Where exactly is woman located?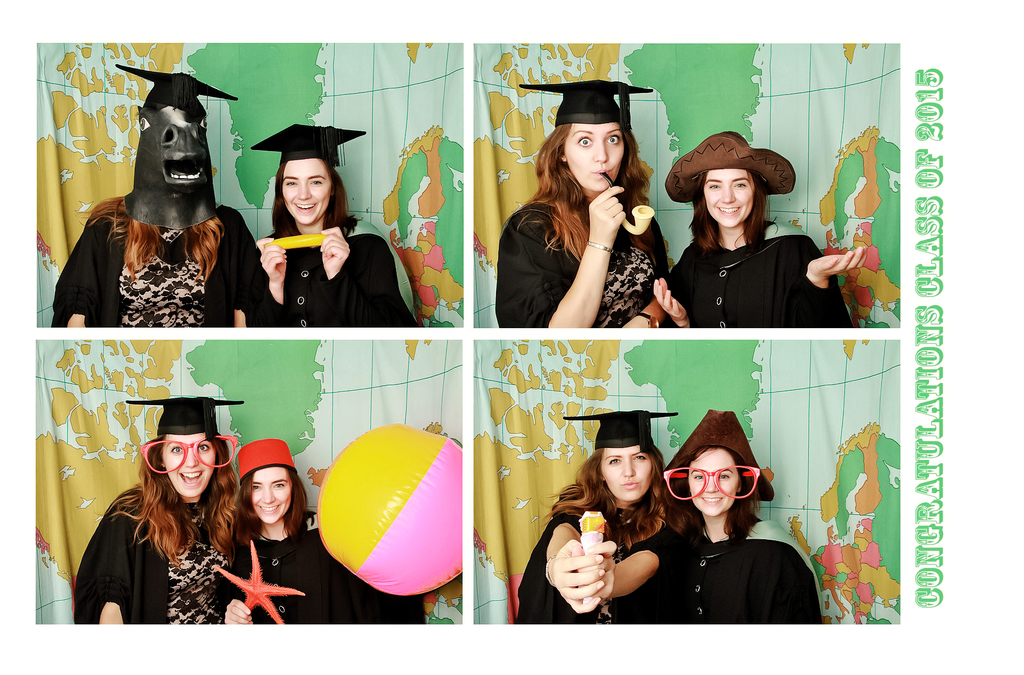
Its bounding box is <bbox>49, 60, 253, 328</bbox>.
